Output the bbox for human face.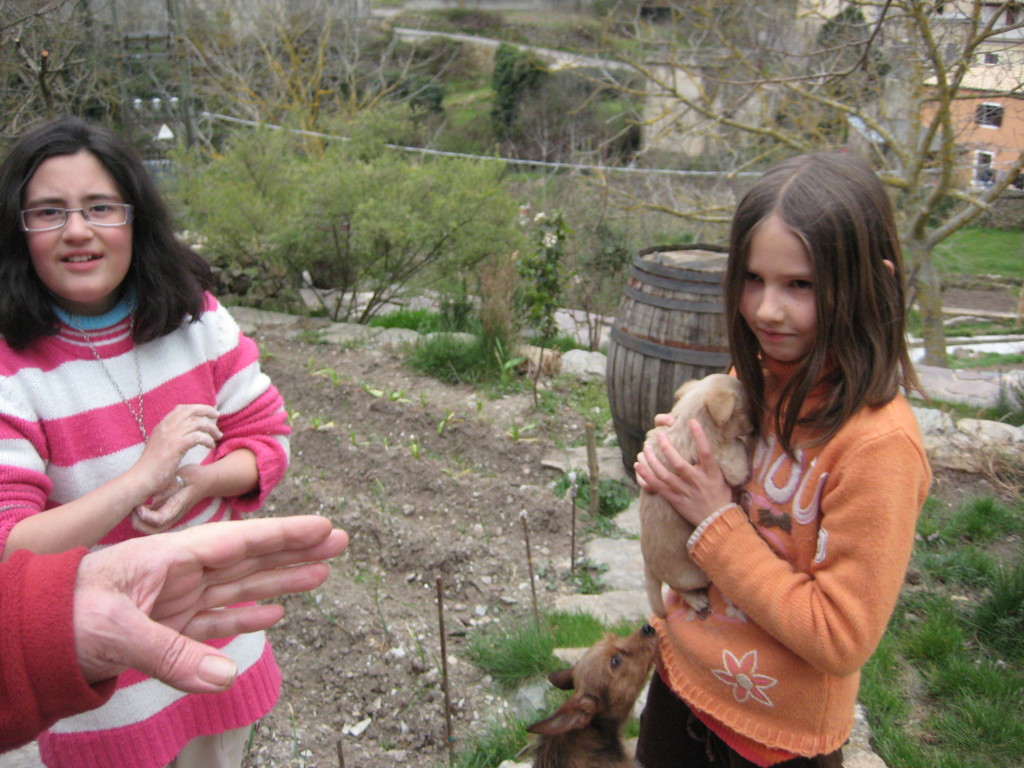
(10,138,155,304).
